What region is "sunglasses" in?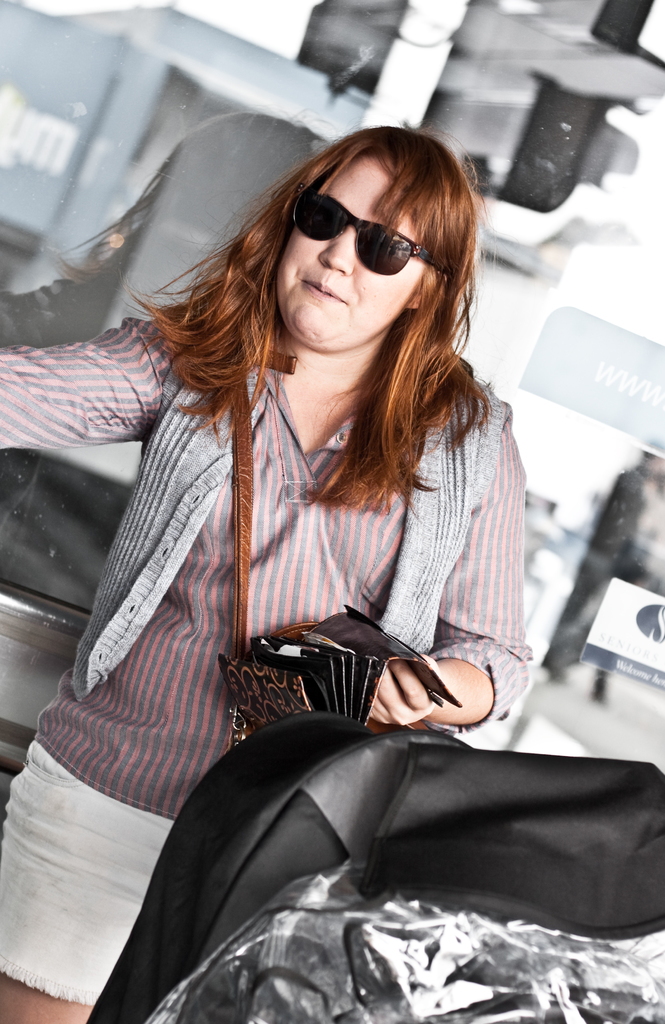
293:185:437:274.
